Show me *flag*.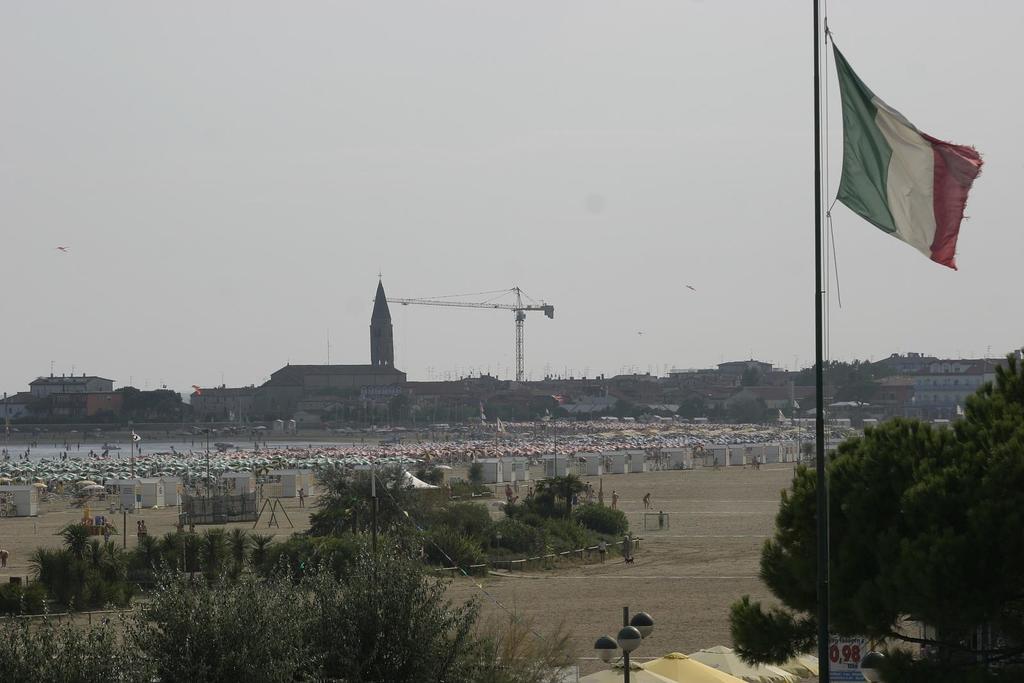
*flag* is here: <region>816, 10, 976, 286</region>.
